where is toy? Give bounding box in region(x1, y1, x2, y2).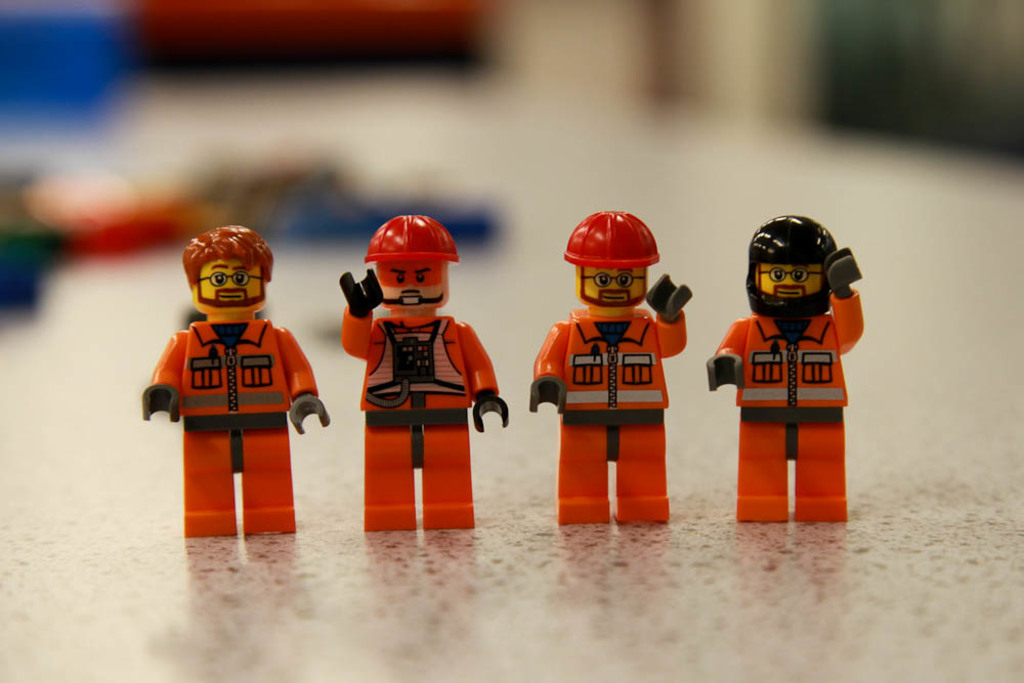
region(701, 213, 871, 519).
